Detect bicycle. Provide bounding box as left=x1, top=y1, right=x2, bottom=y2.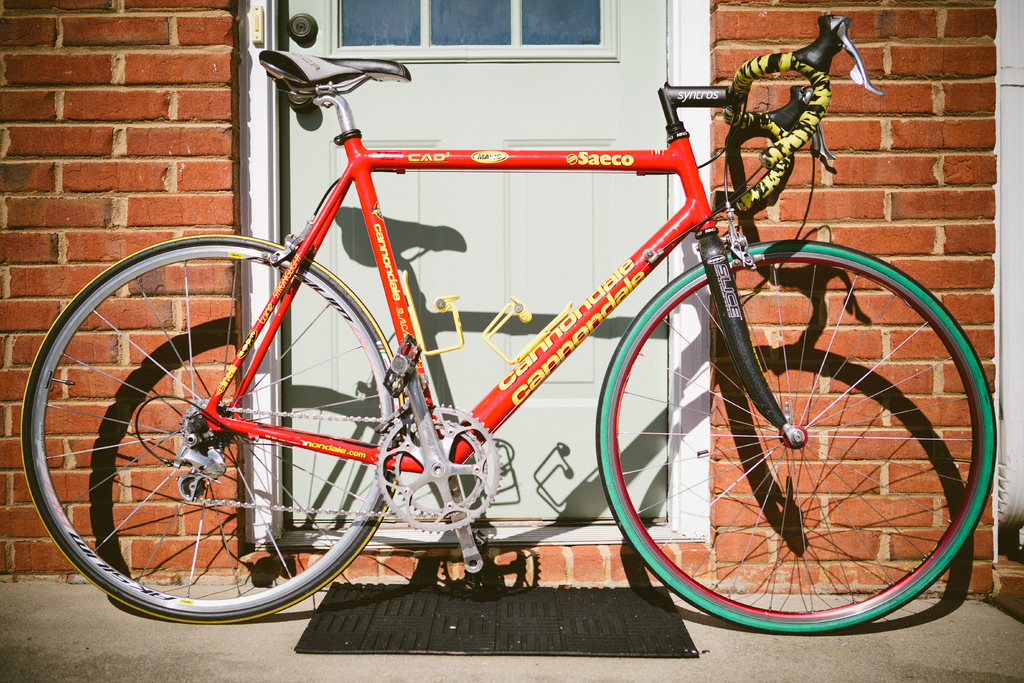
left=38, top=0, right=996, bottom=643.
